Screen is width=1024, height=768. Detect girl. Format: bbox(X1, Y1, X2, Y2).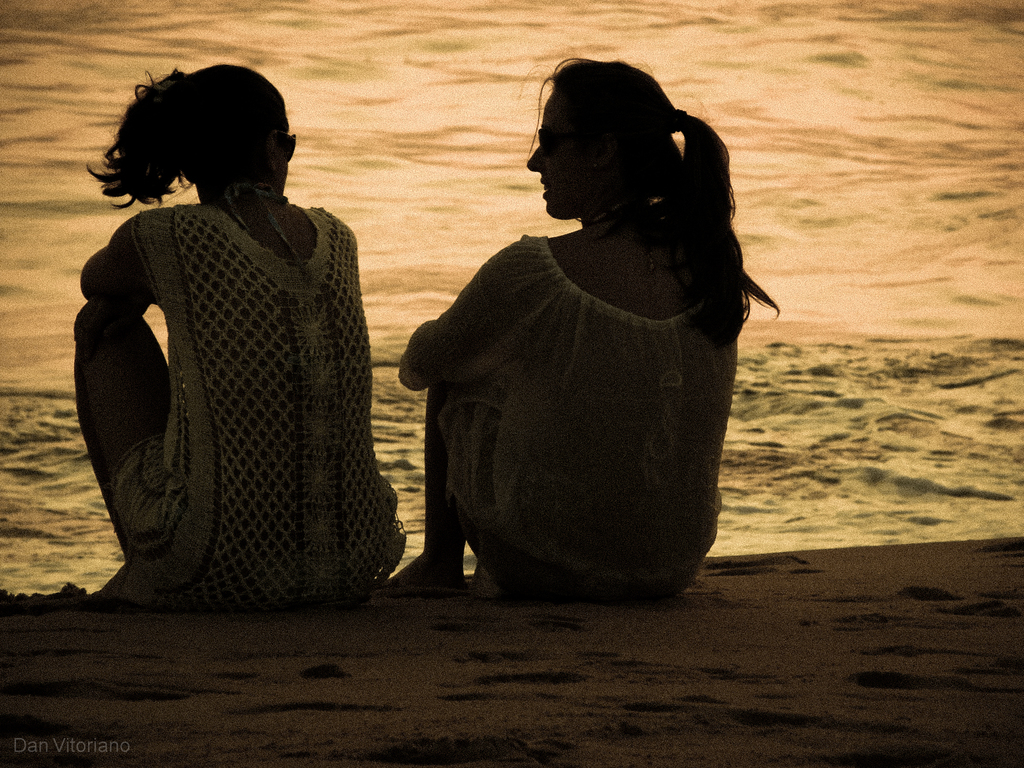
bbox(76, 62, 408, 608).
